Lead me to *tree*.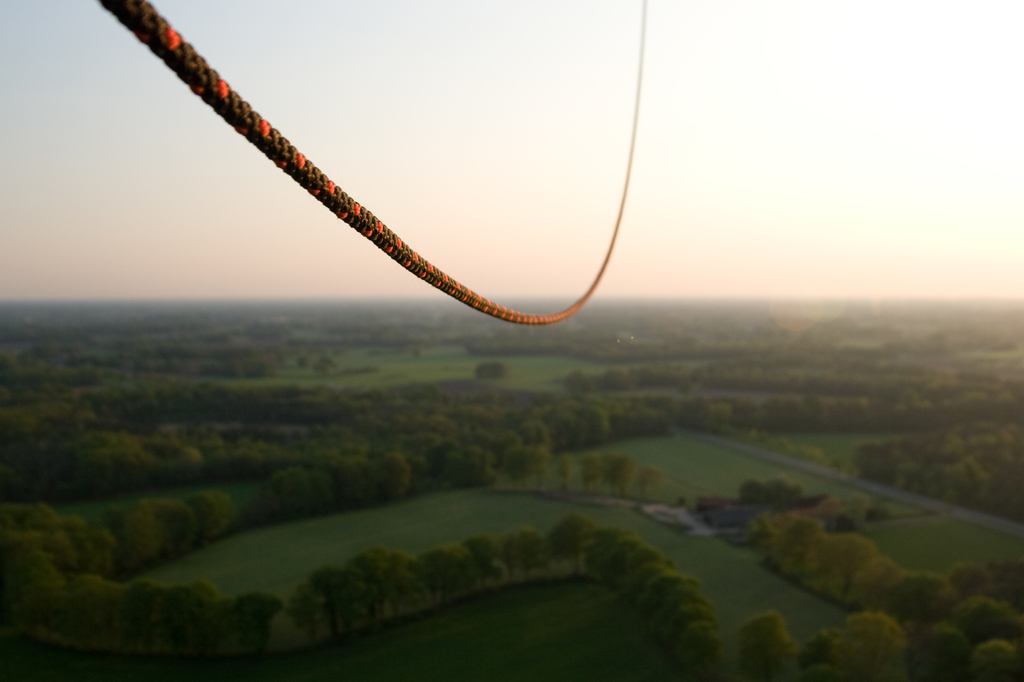
Lead to 574 404 613 438.
